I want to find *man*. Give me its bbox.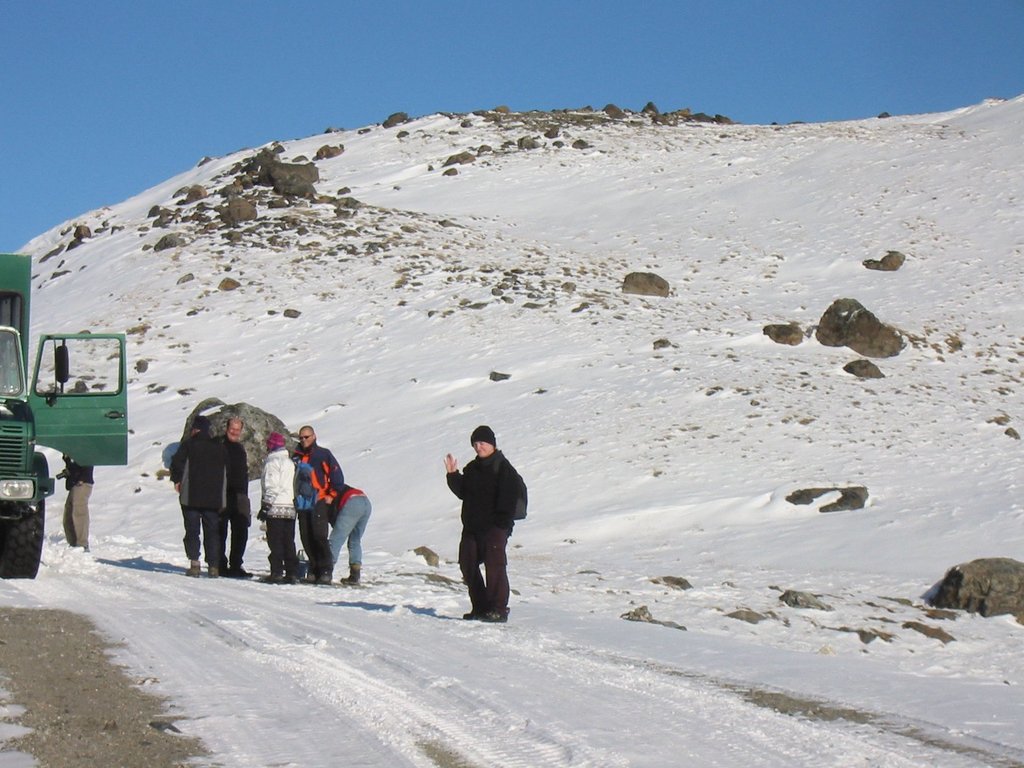
(169,414,223,582).
